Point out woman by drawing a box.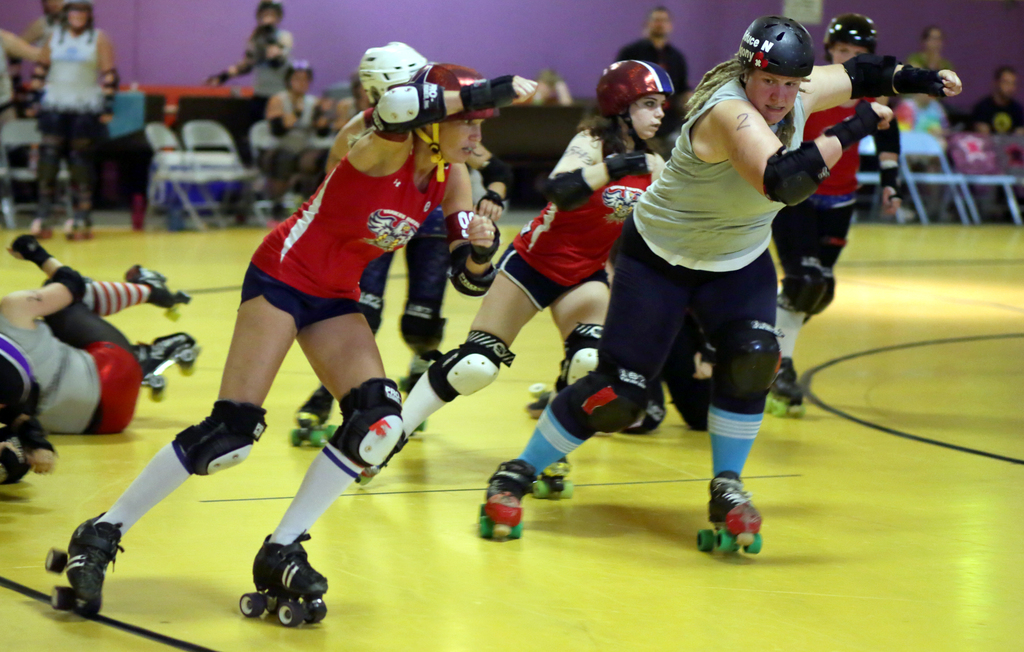
bbox=[26, 0, 114, 249].
